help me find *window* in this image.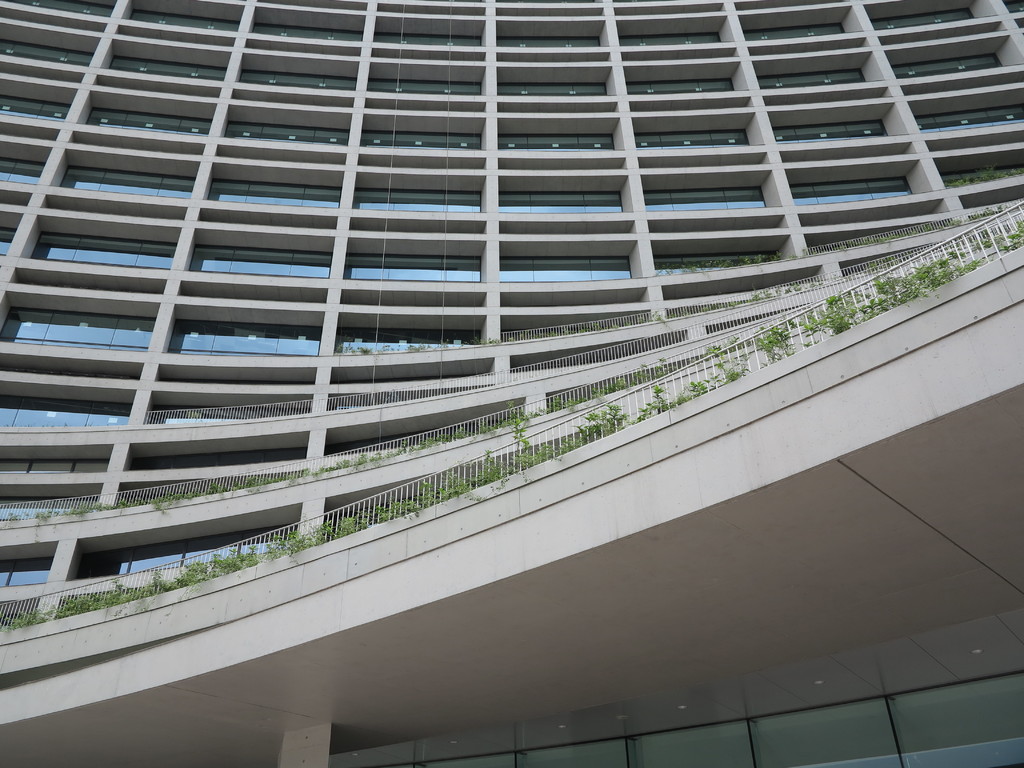
Found it: (345, 252, 483, 276).
